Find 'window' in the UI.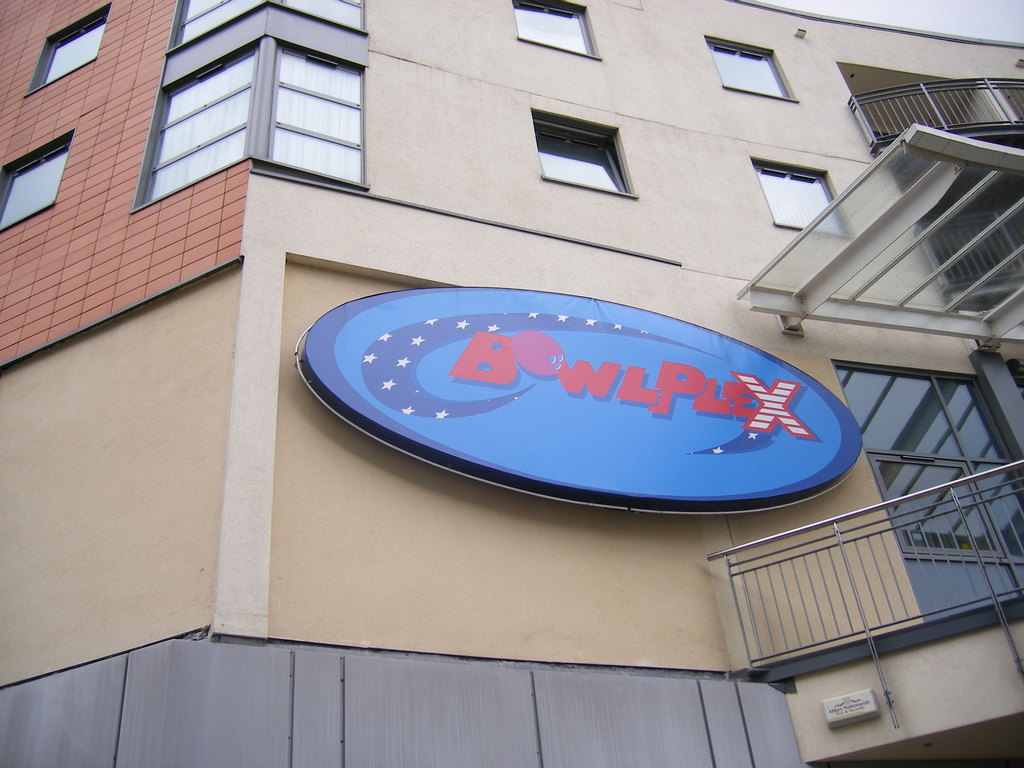
UI element at BBox(19, 3, 112, 94).
